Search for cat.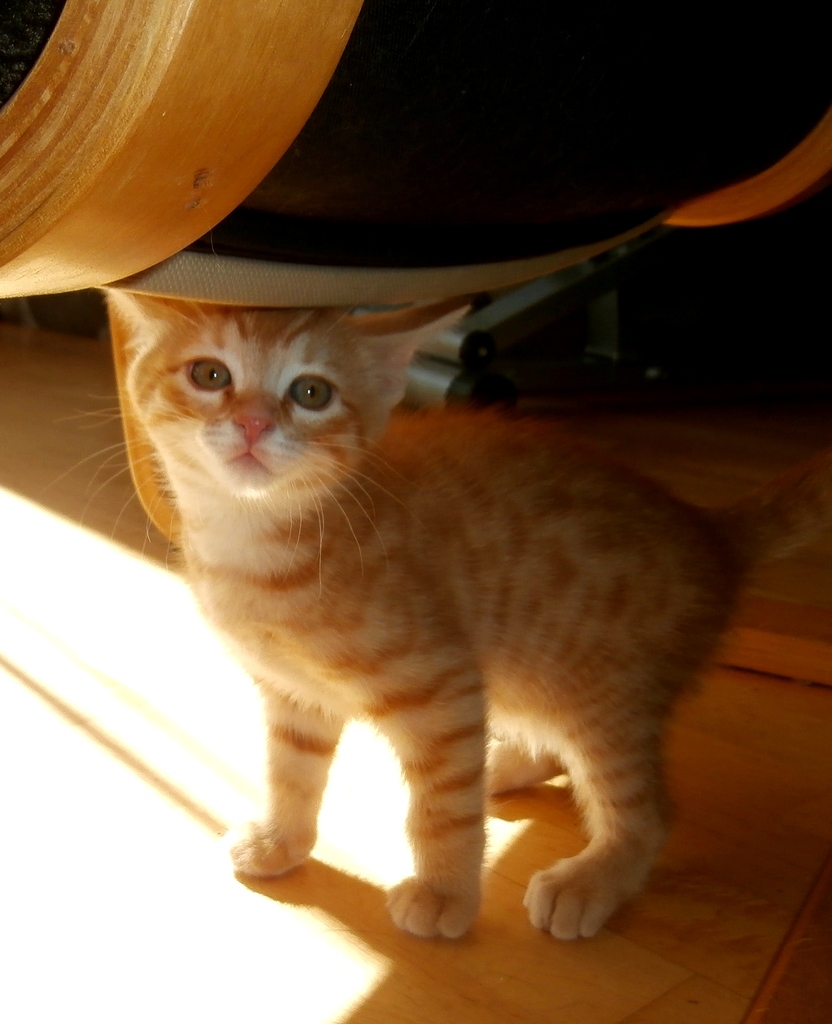
Found at region(45, 288, 831, 941).
